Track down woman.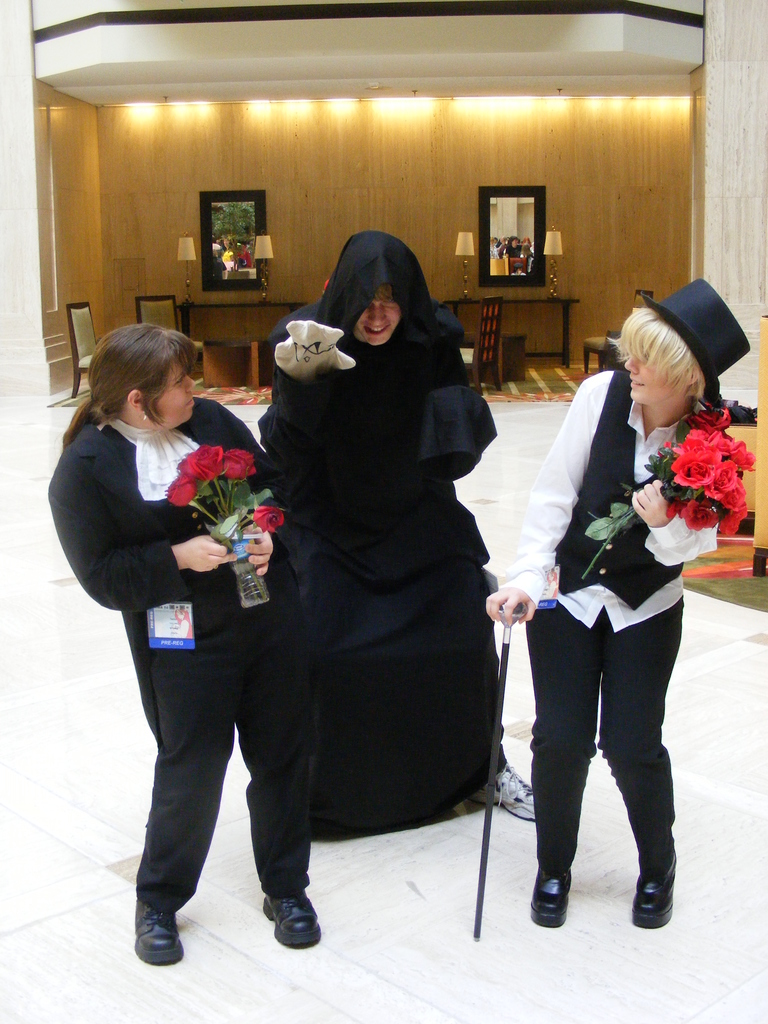
Tracked to pyautogui.locateOnScreen(47, 323, 331, 979).
